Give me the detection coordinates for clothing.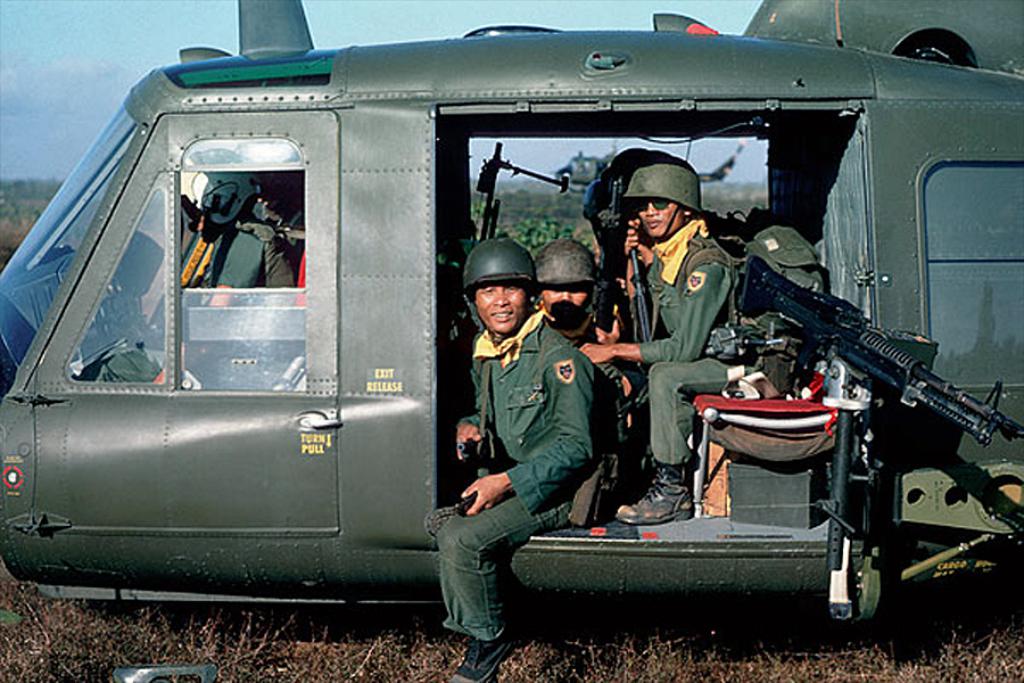
633:219:746:474.
